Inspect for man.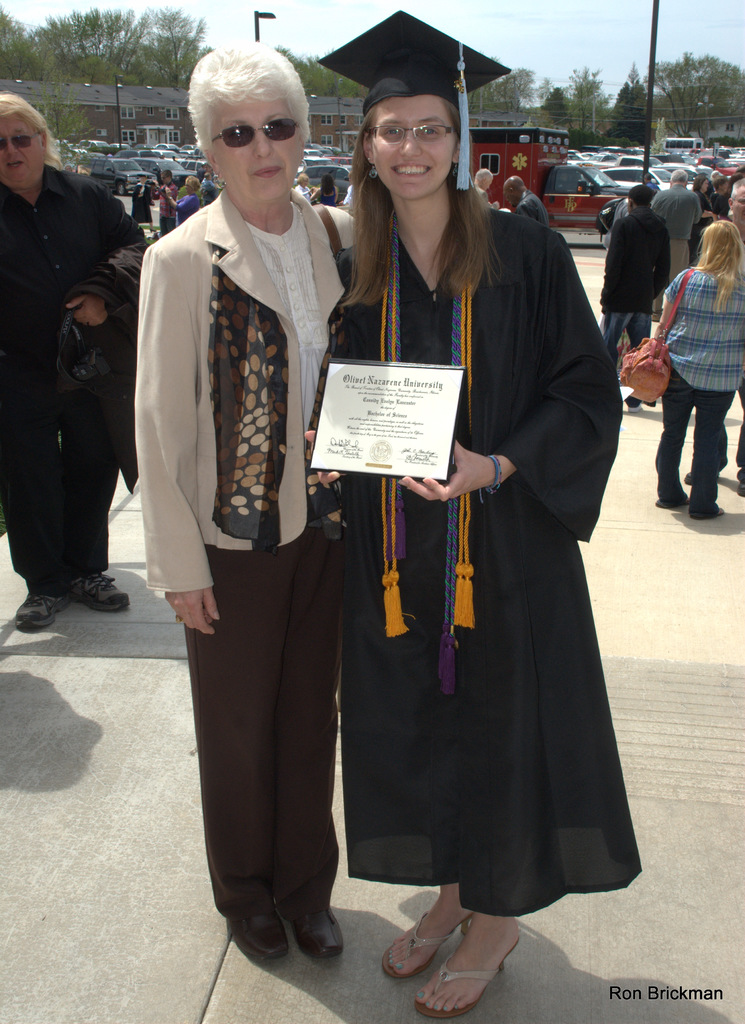
Inspection: box=[602, 198, 633, 246].
